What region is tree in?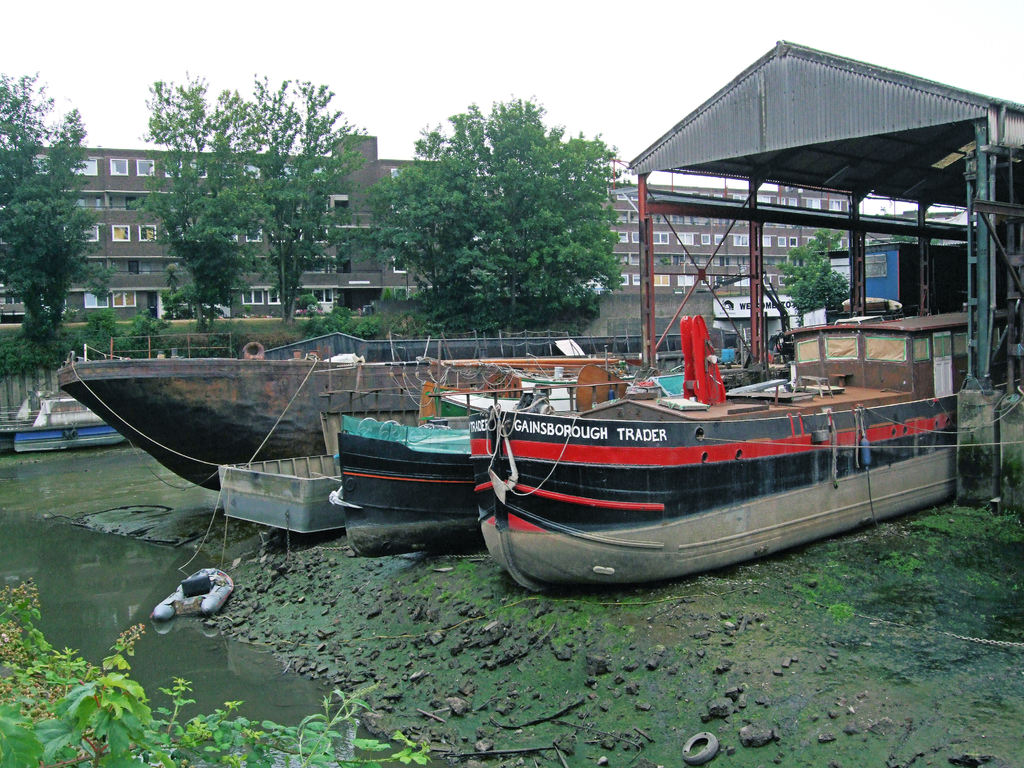
<bbox>219, 76, 376, 329</bbox>.
